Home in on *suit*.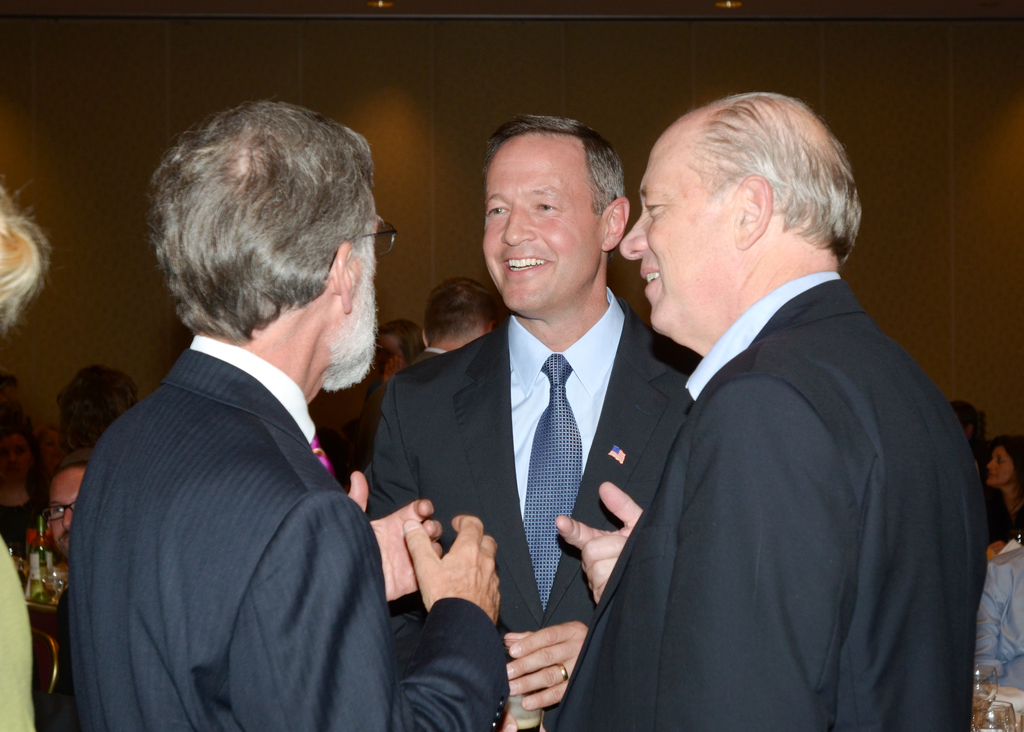
Homed in at x1=66 y1=334 x2=511 y2=731.
